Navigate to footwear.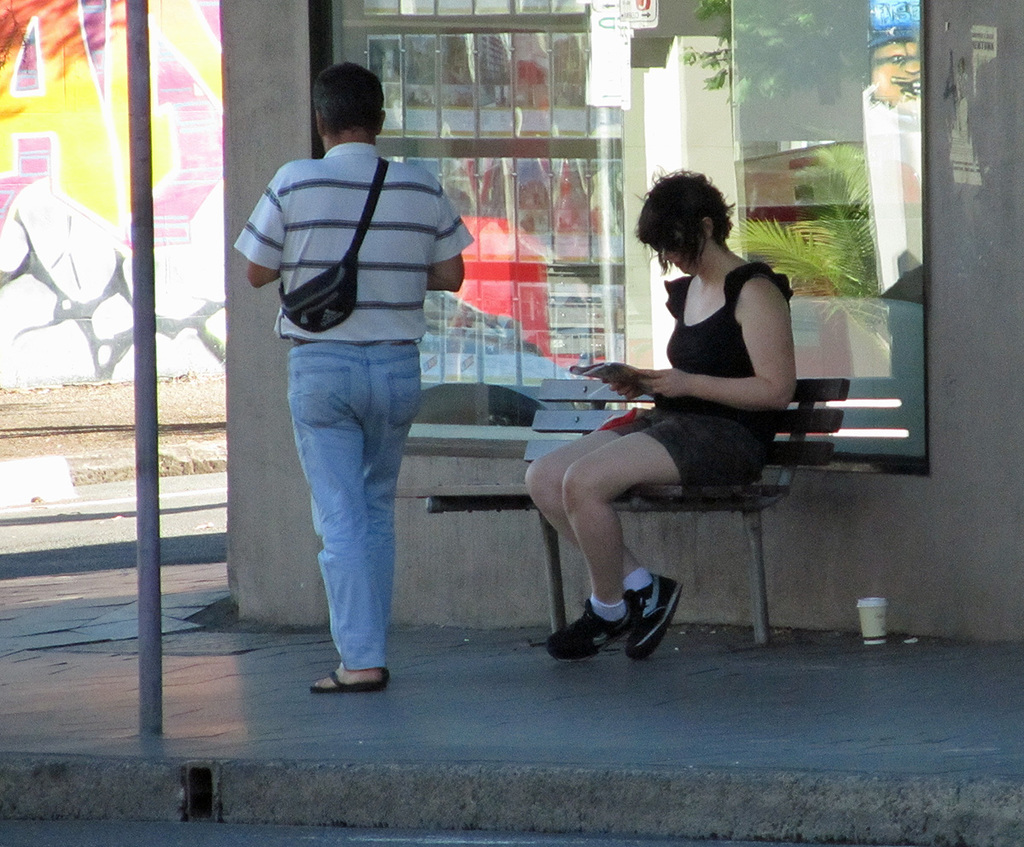
Navigation target: x1=381 y1=669 x2=390 y2=681.
